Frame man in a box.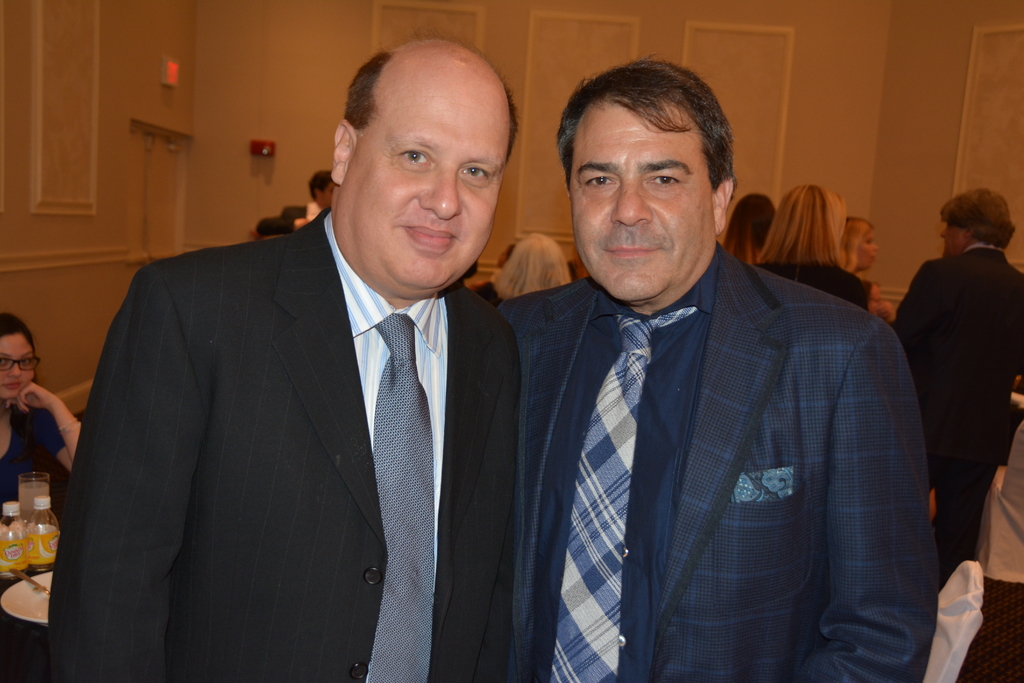
box(888, 188, 1023, 577).
